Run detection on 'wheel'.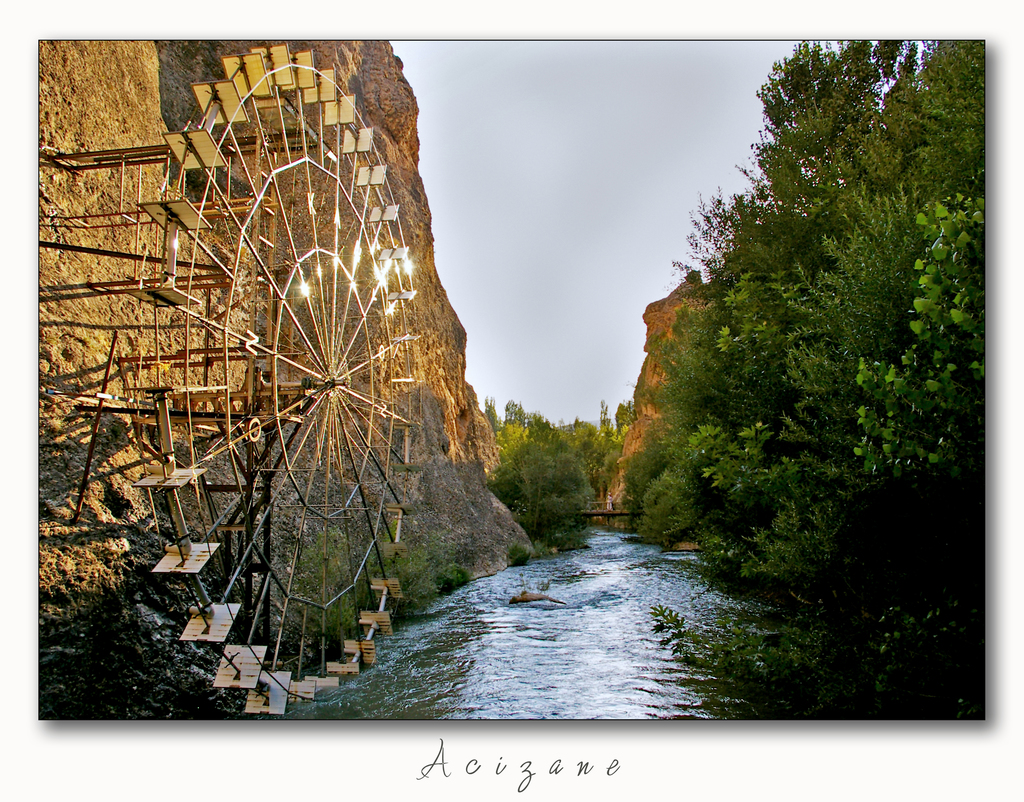
Result: 118, 36, 423, 718.
